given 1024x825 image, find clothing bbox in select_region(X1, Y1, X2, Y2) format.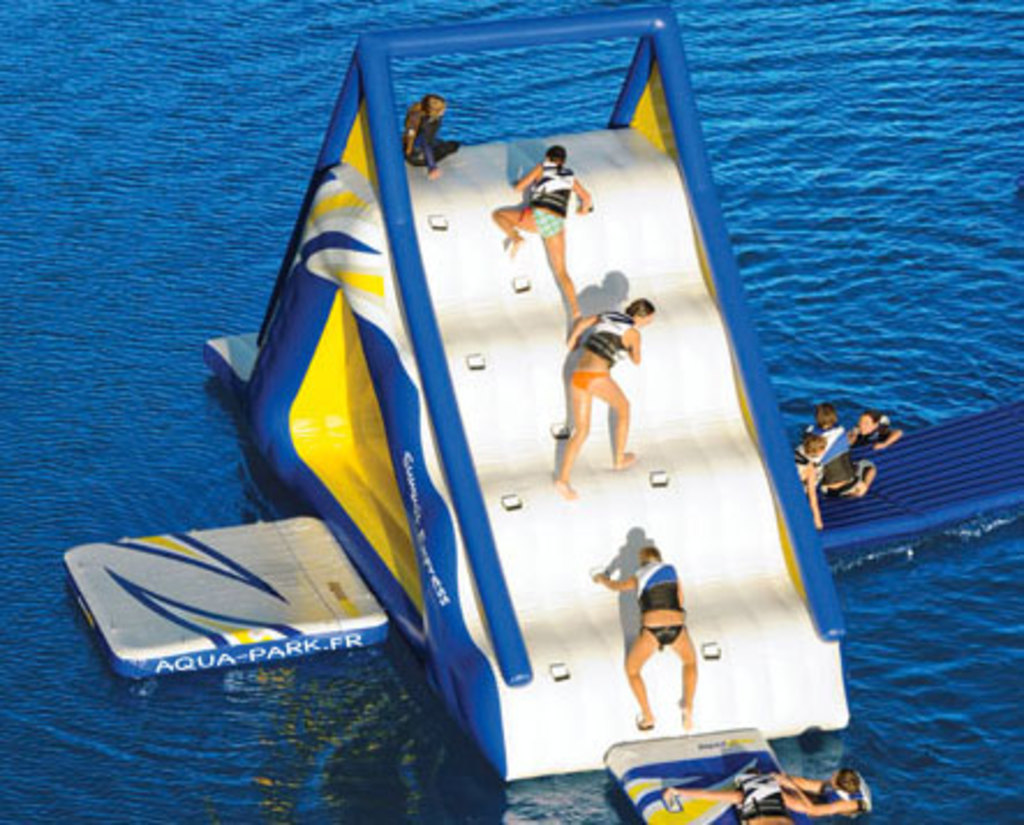
select_region(564, 365, 613, 393).
